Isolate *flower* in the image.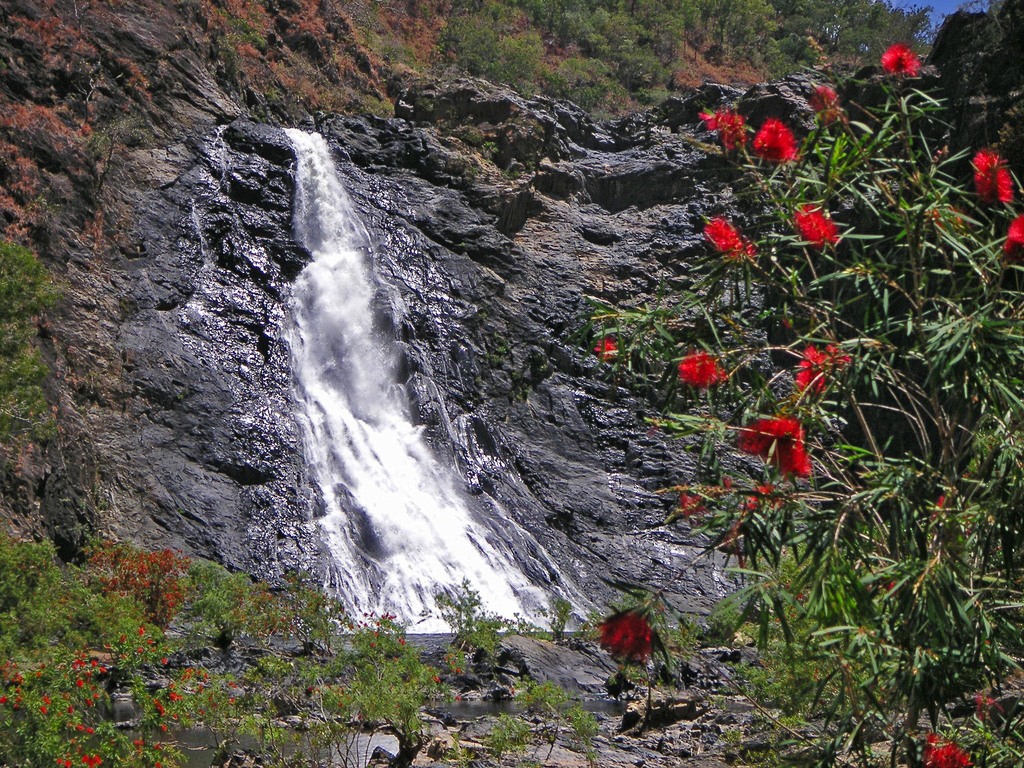
Isolated region: (746, 399, 825, 491).
